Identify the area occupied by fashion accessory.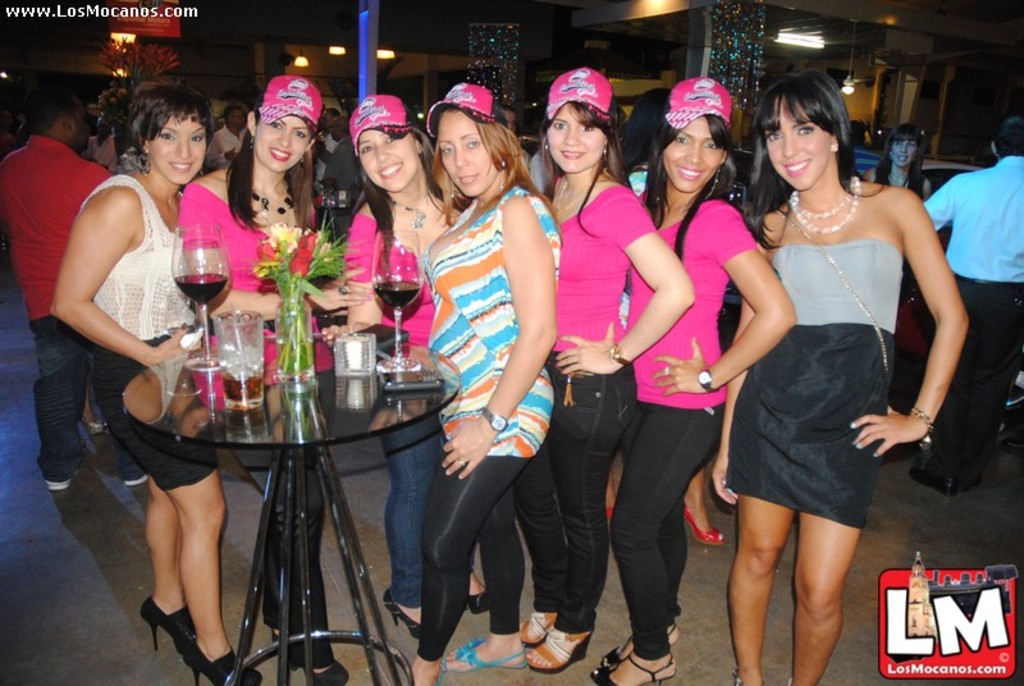
Area: bbox=(184, 639, 262, 685).
